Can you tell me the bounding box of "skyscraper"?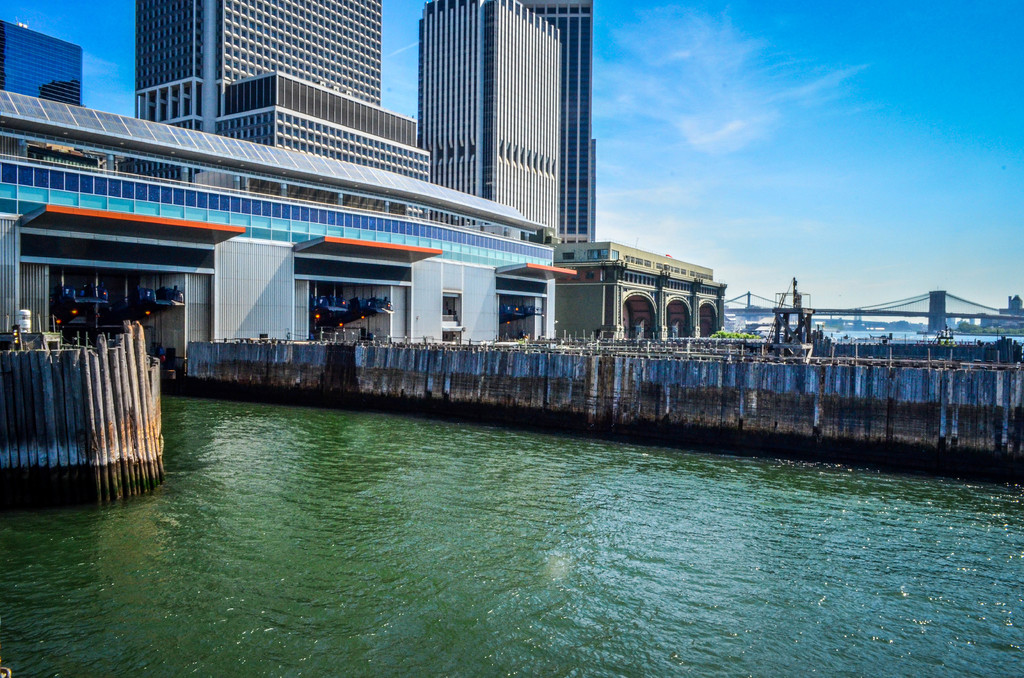
{"x1": 0, "y1": 15, "x2": 93, "y2": 111}.
